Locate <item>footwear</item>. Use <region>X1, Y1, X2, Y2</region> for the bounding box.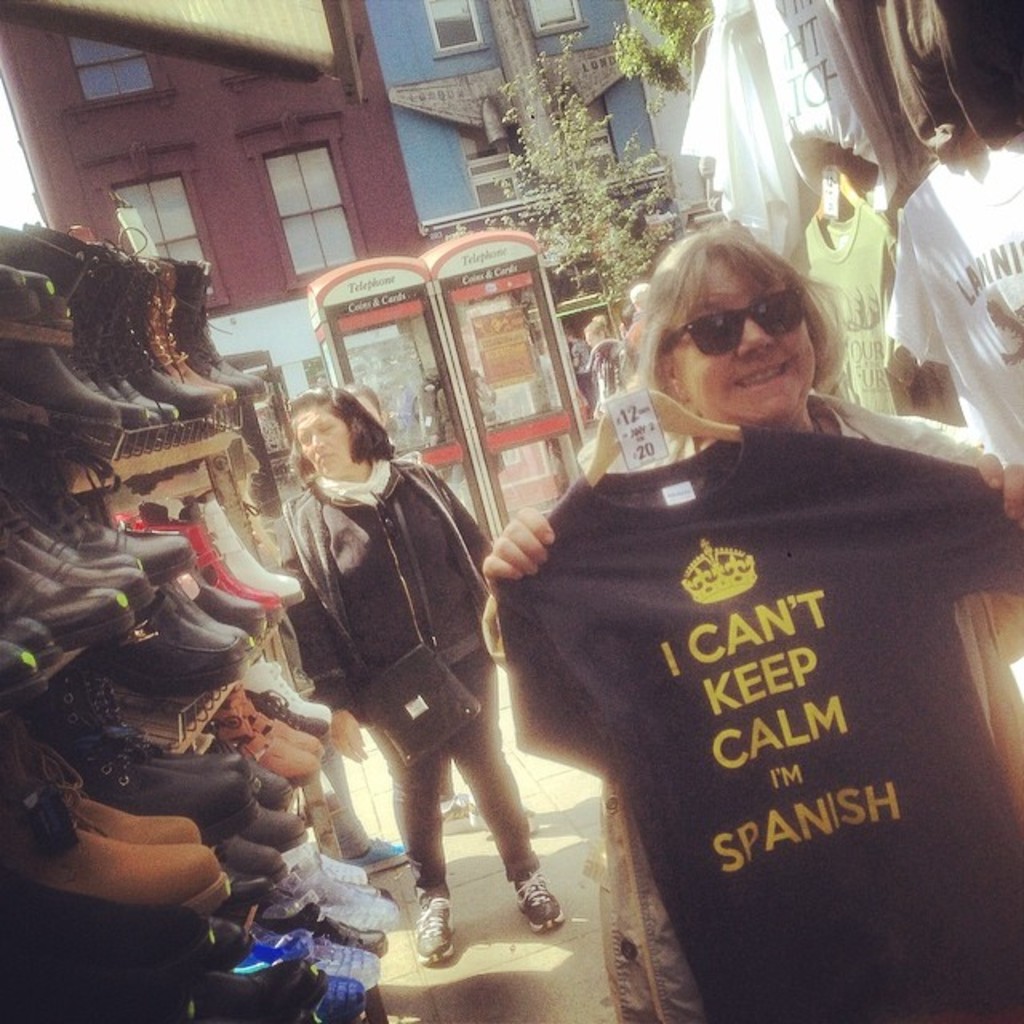
<region>414, 896, 456, 960</region>.
